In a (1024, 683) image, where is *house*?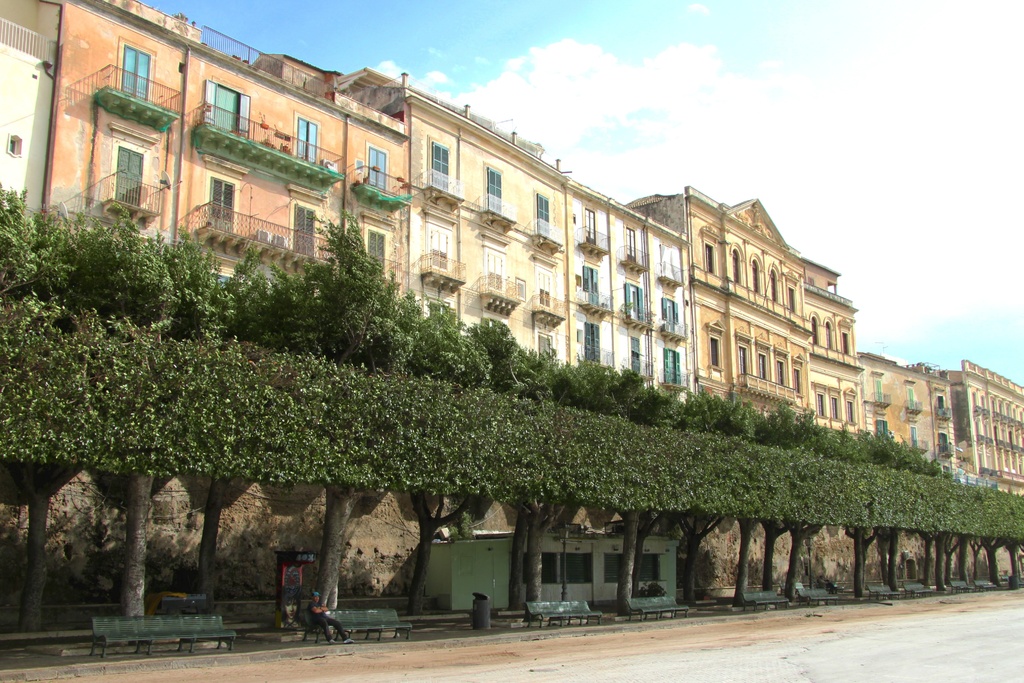
box=[573, 188, 698, 394].
